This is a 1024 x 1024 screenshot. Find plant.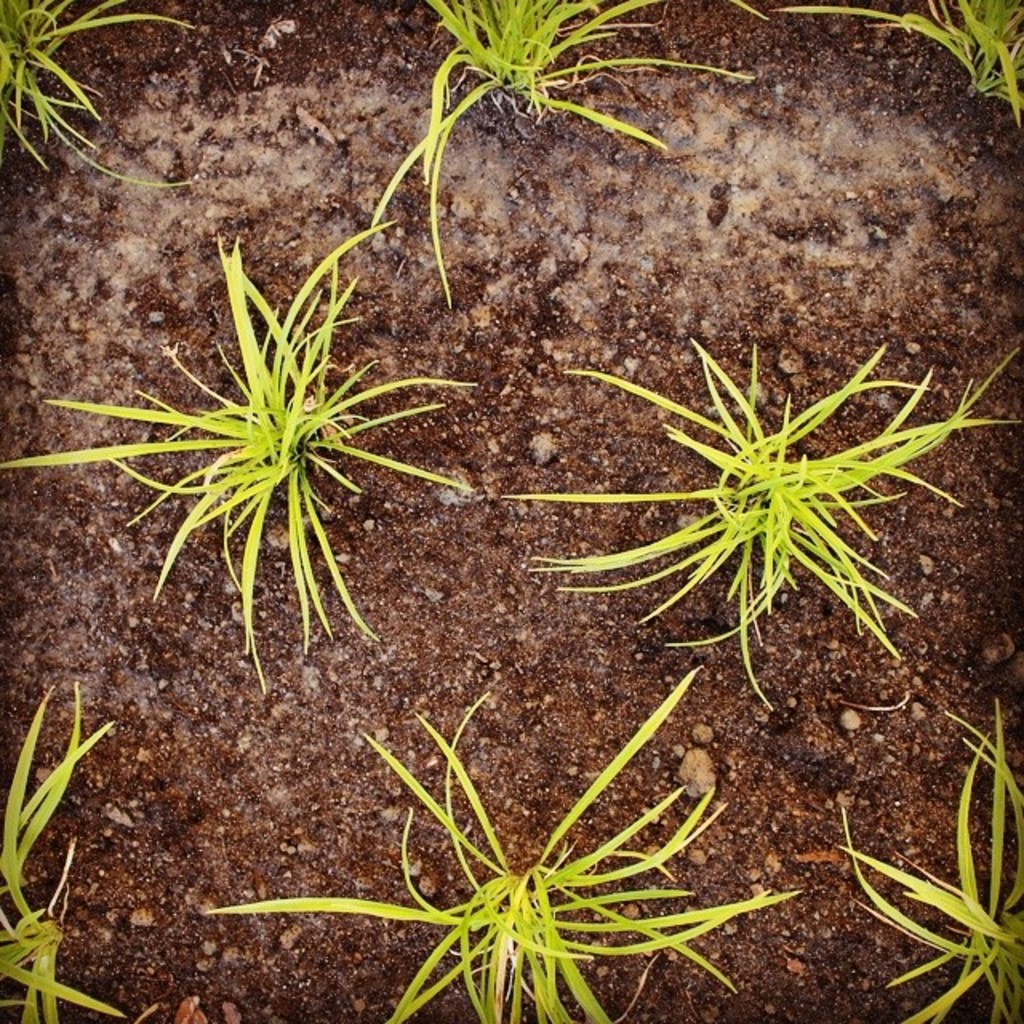
Bounding box: {"x1": 202, "y1": 643, "x2": 806, "y2": 1022}.
